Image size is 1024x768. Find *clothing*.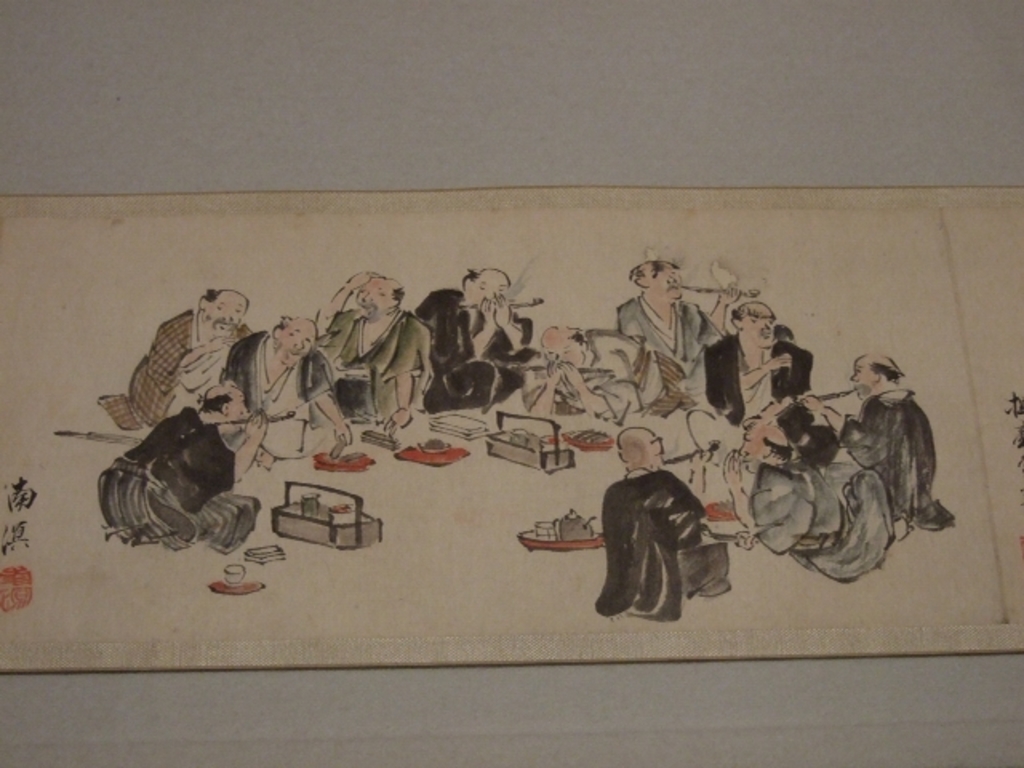
<box>107,302,250,432</box>.
